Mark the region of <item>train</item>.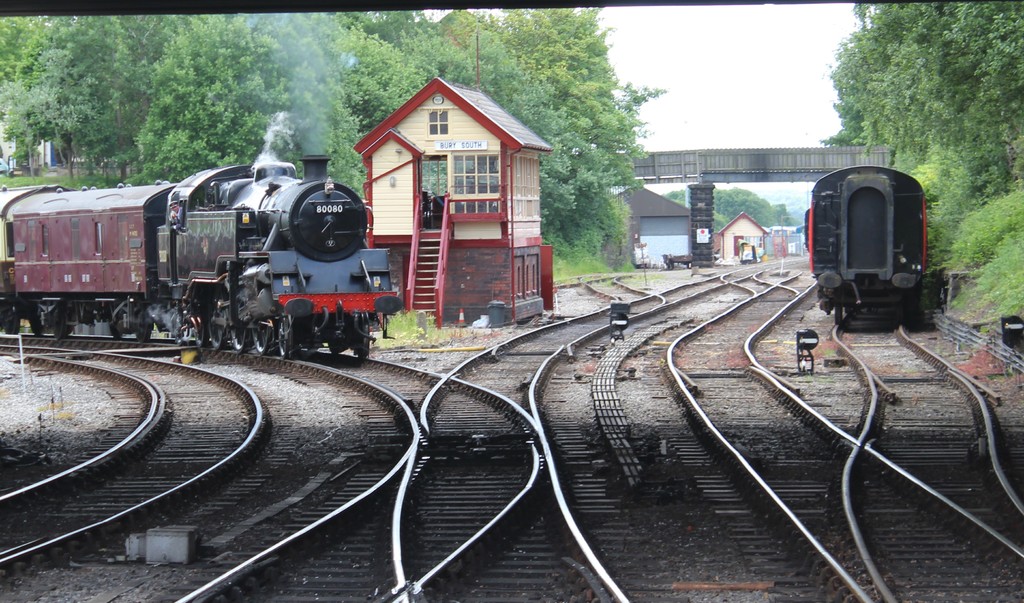
Region: {"x1": 805, "y1": 166, "x2": 929, "y2": 327}.
